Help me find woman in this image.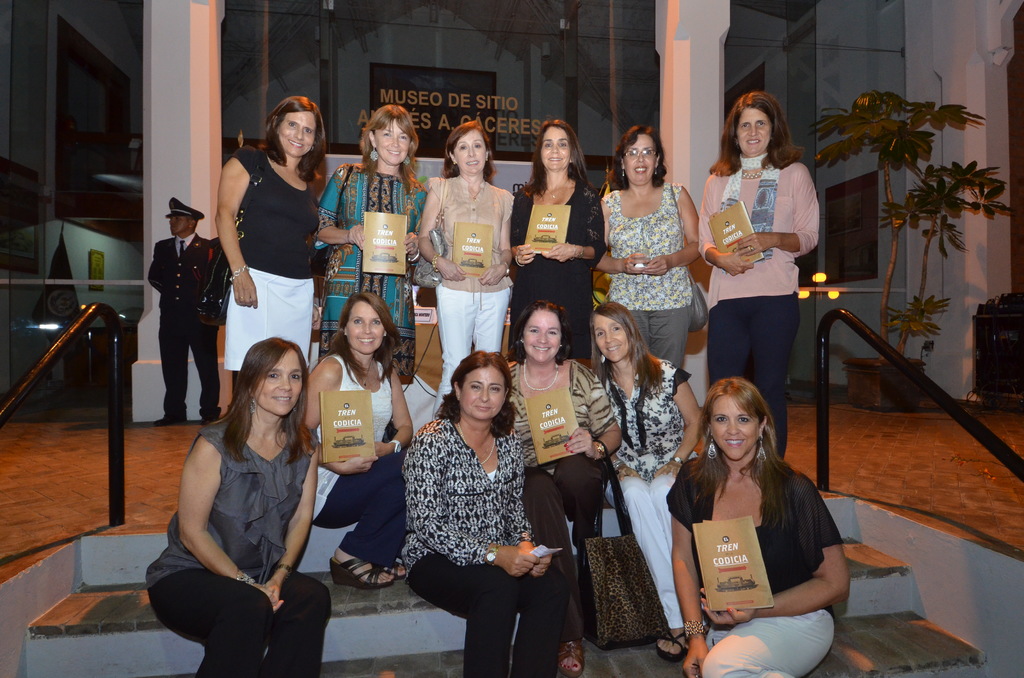
Found it: region(301, 290, 413, 588).
